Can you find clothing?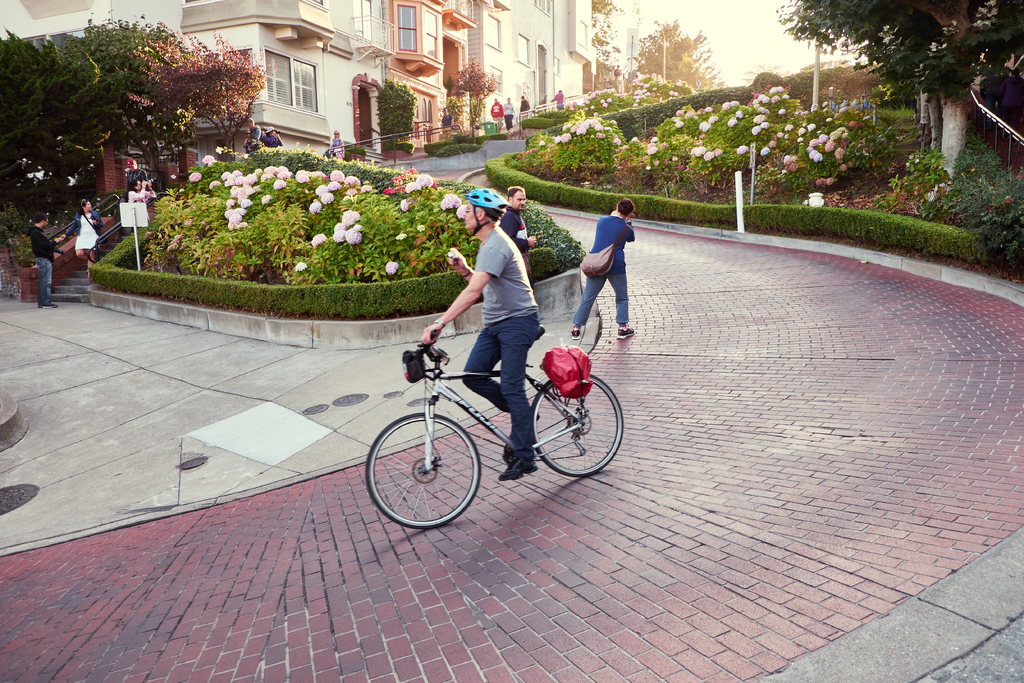
Yes, bounding box: <region>127, 170, 156, 204</region>.
